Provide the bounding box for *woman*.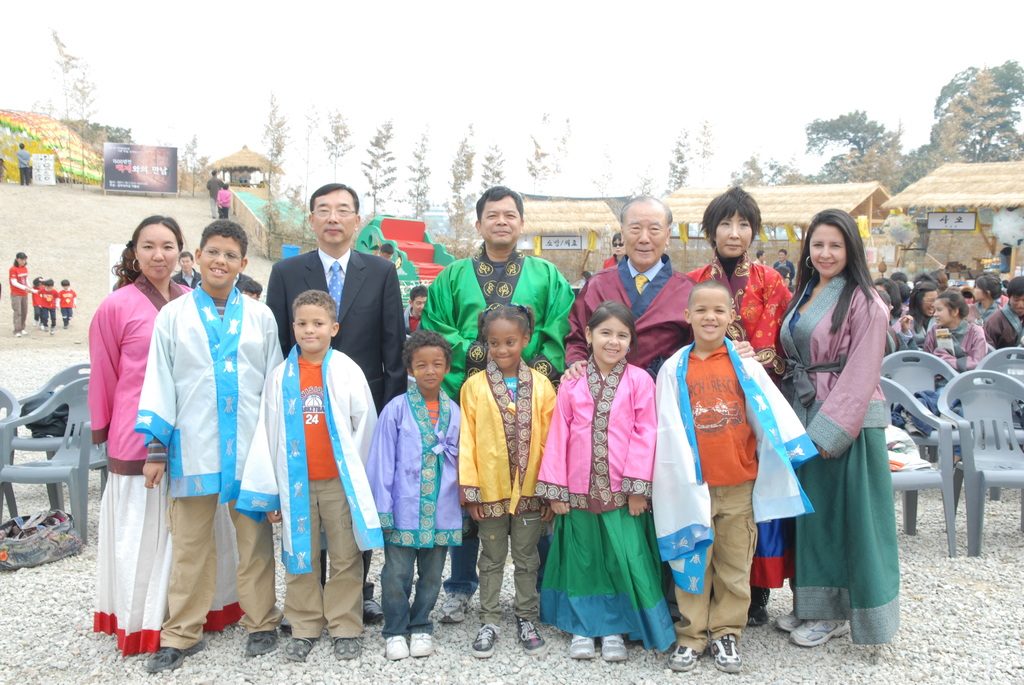
922 291 988 375.
